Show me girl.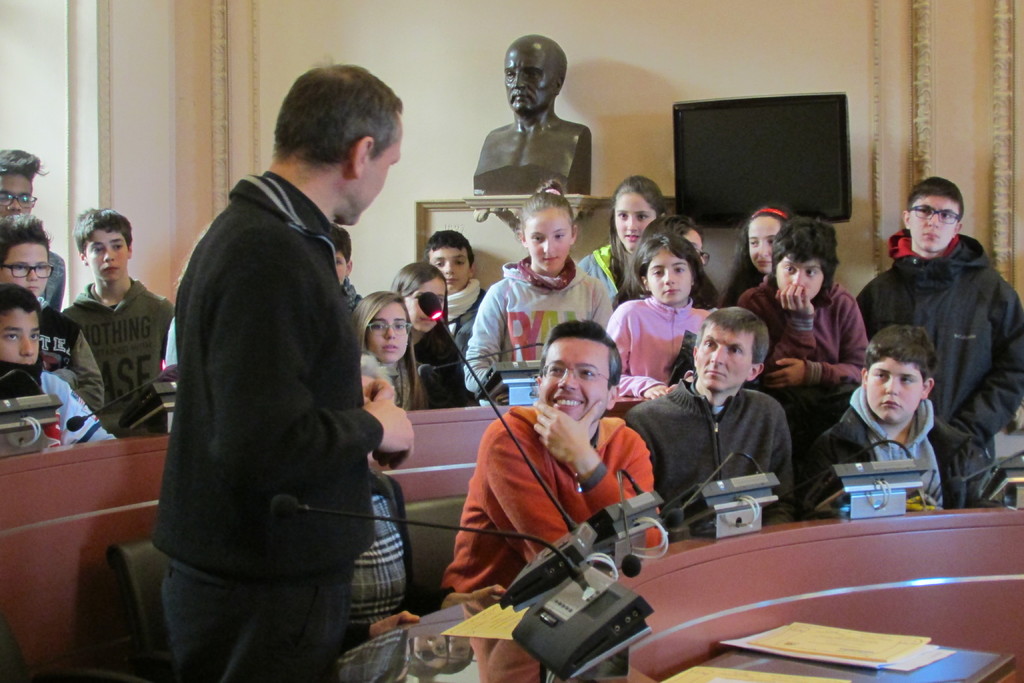
girl is here: bbox(354, 293, 425, 411).
